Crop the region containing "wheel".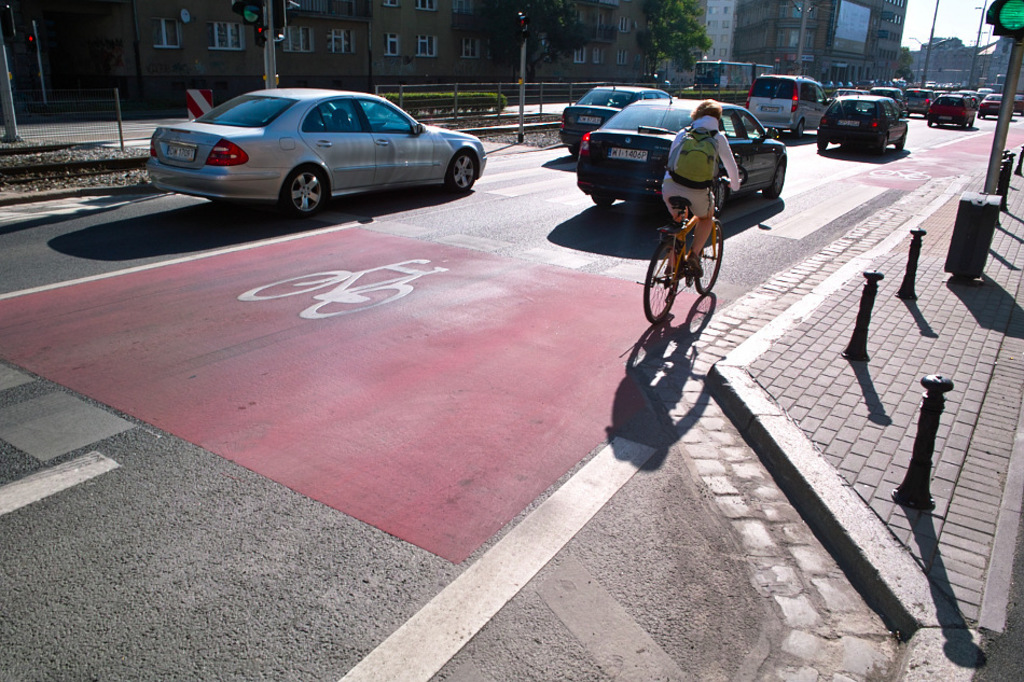
Crop region: box(969, 119, 975, 127).
